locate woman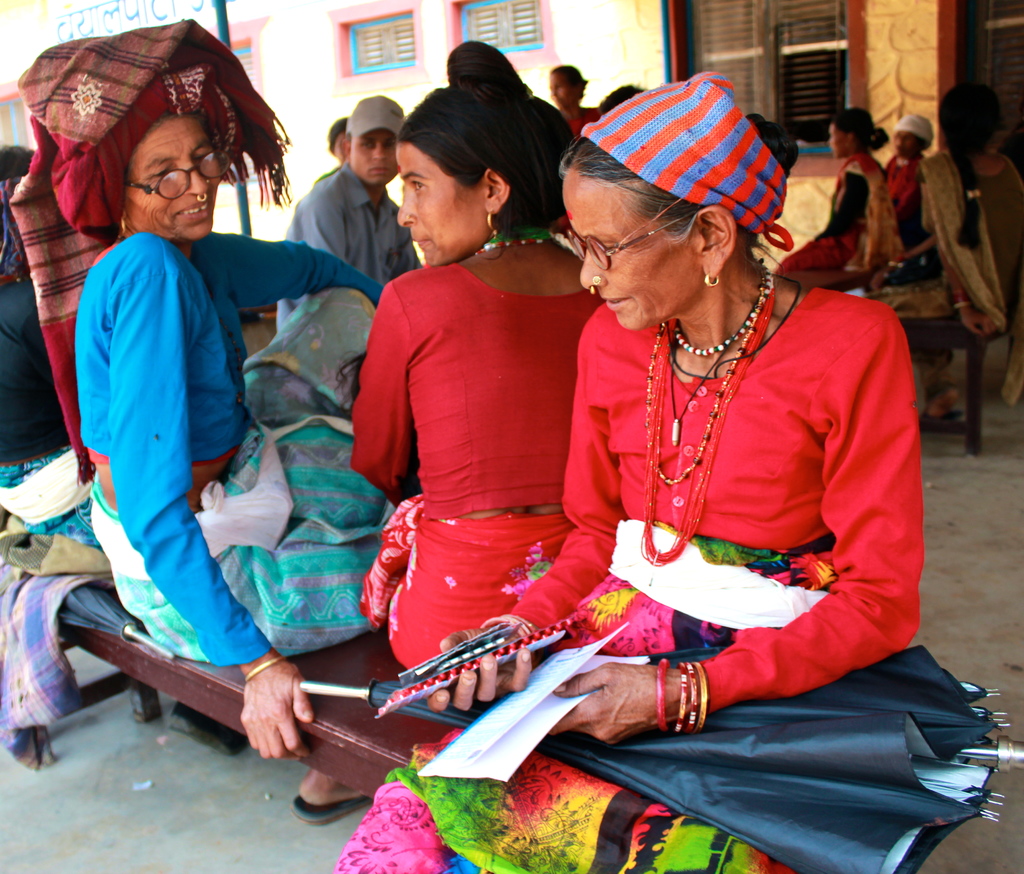
select_region(339, 80, 624, 681)
